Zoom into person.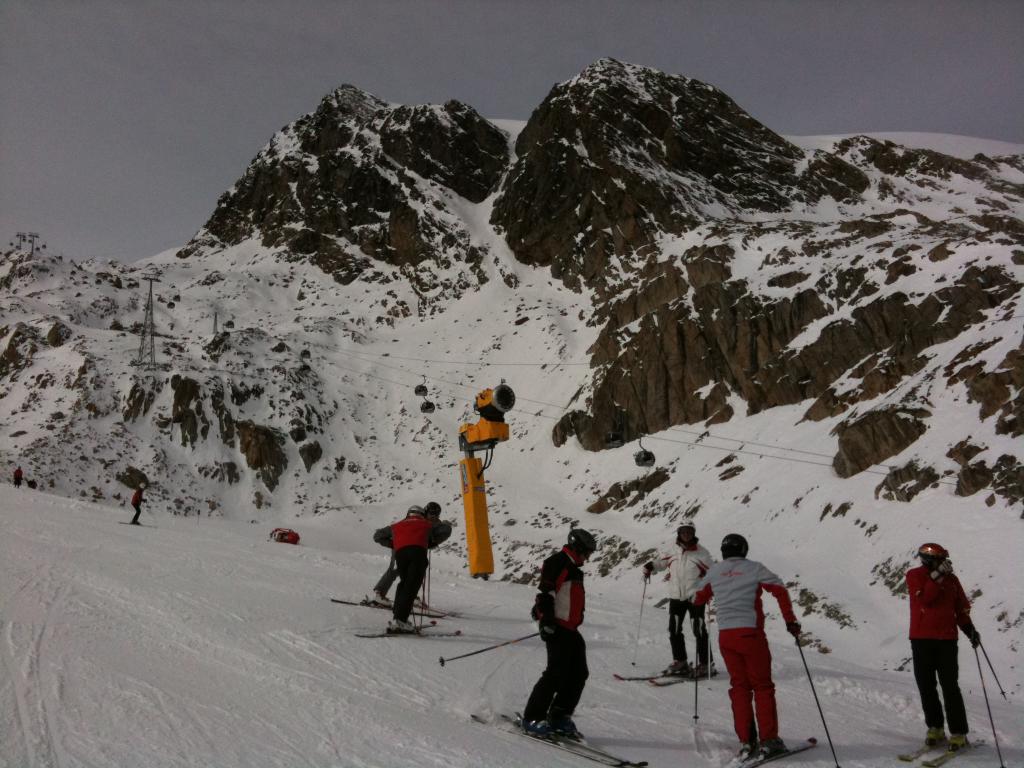
Zoom target: Rect(374, 507, 451, 622).
